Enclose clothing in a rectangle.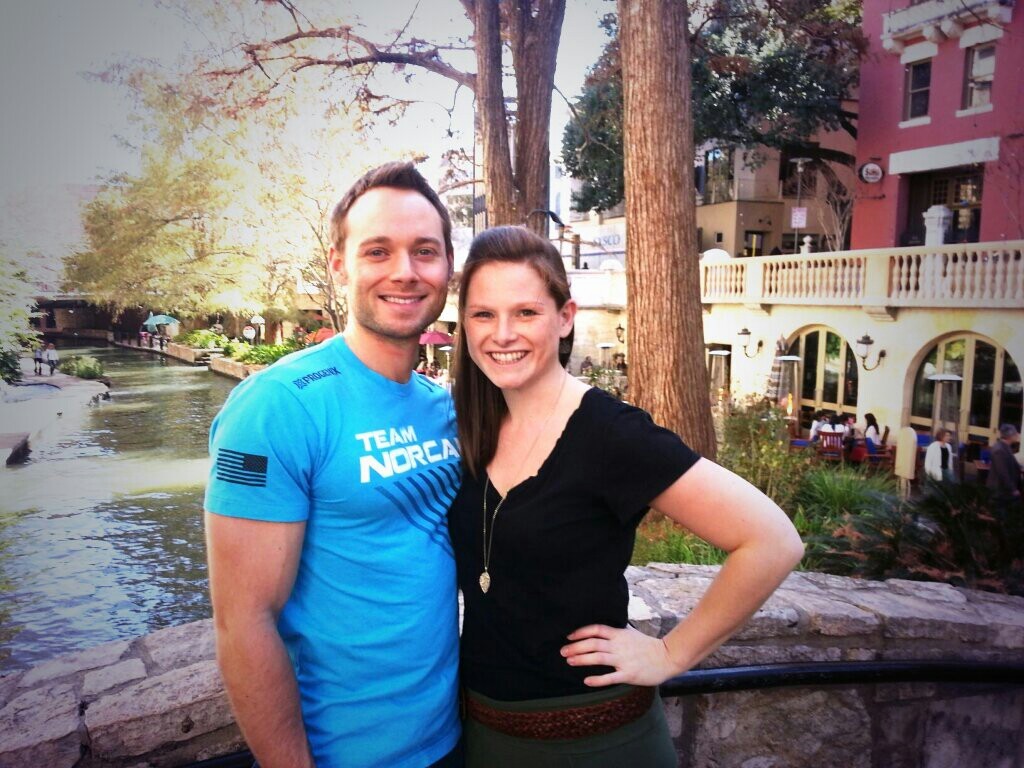
x1=986, y1=437, x2=1023, y2=497.
